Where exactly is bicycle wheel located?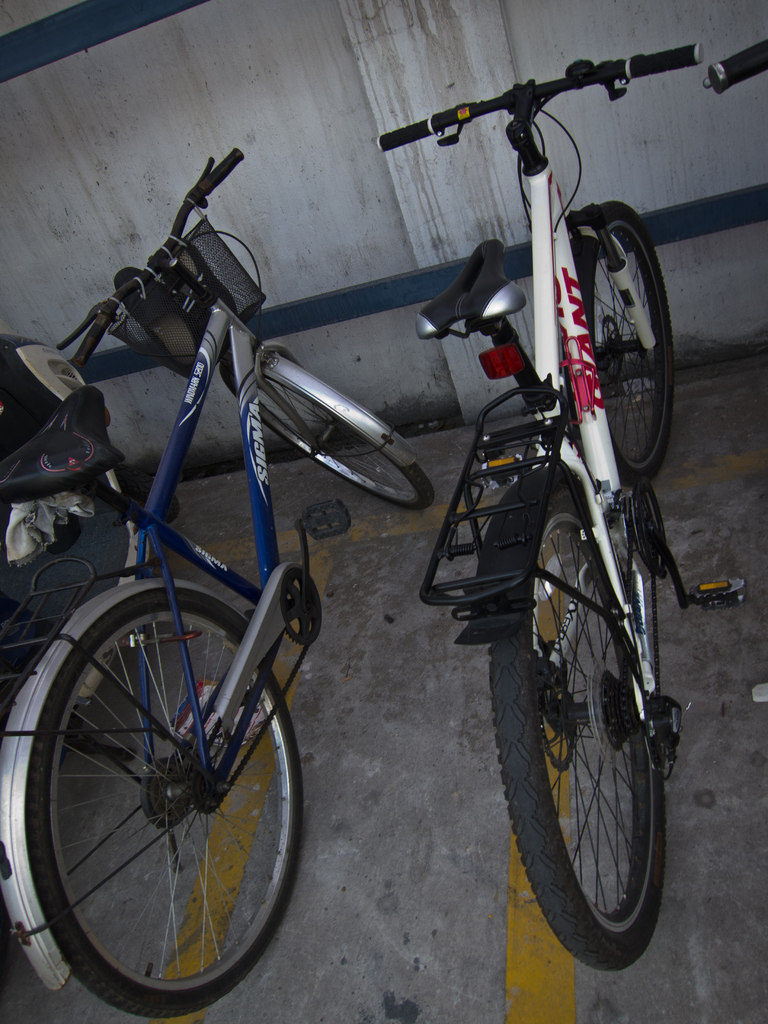
Its bounding box is Rect(452, 475, 667, 975).
